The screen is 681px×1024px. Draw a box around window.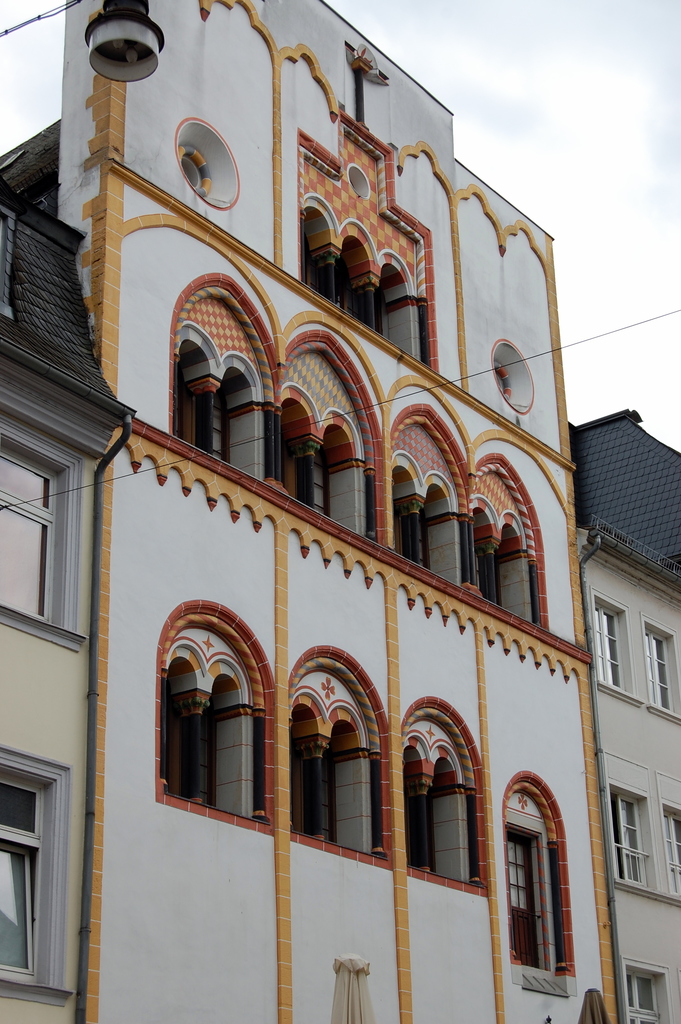
region(272, 330, 375, 538).
